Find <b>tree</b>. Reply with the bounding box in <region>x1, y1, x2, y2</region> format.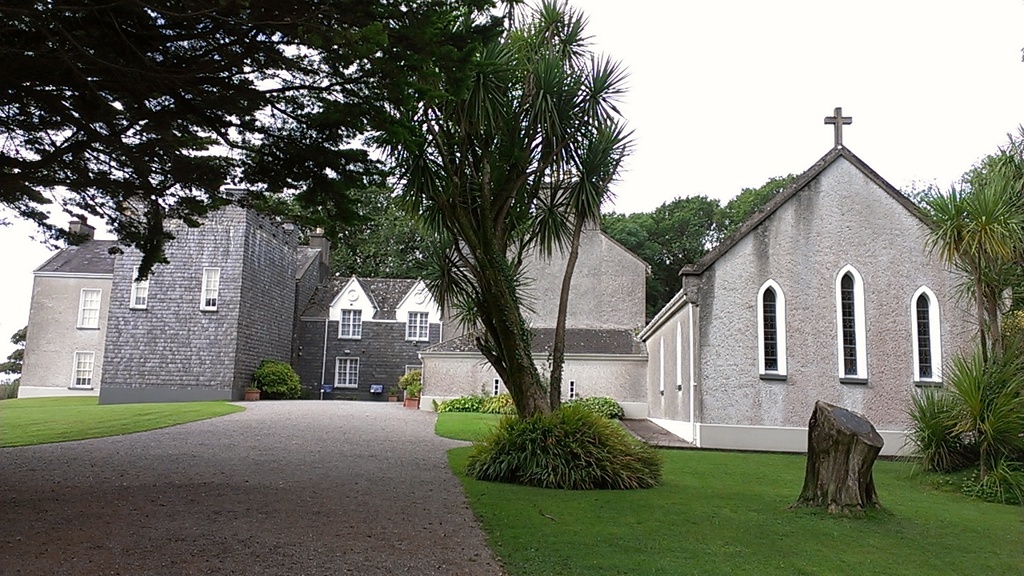
<region>902, 128, 1023, 366</region>.
